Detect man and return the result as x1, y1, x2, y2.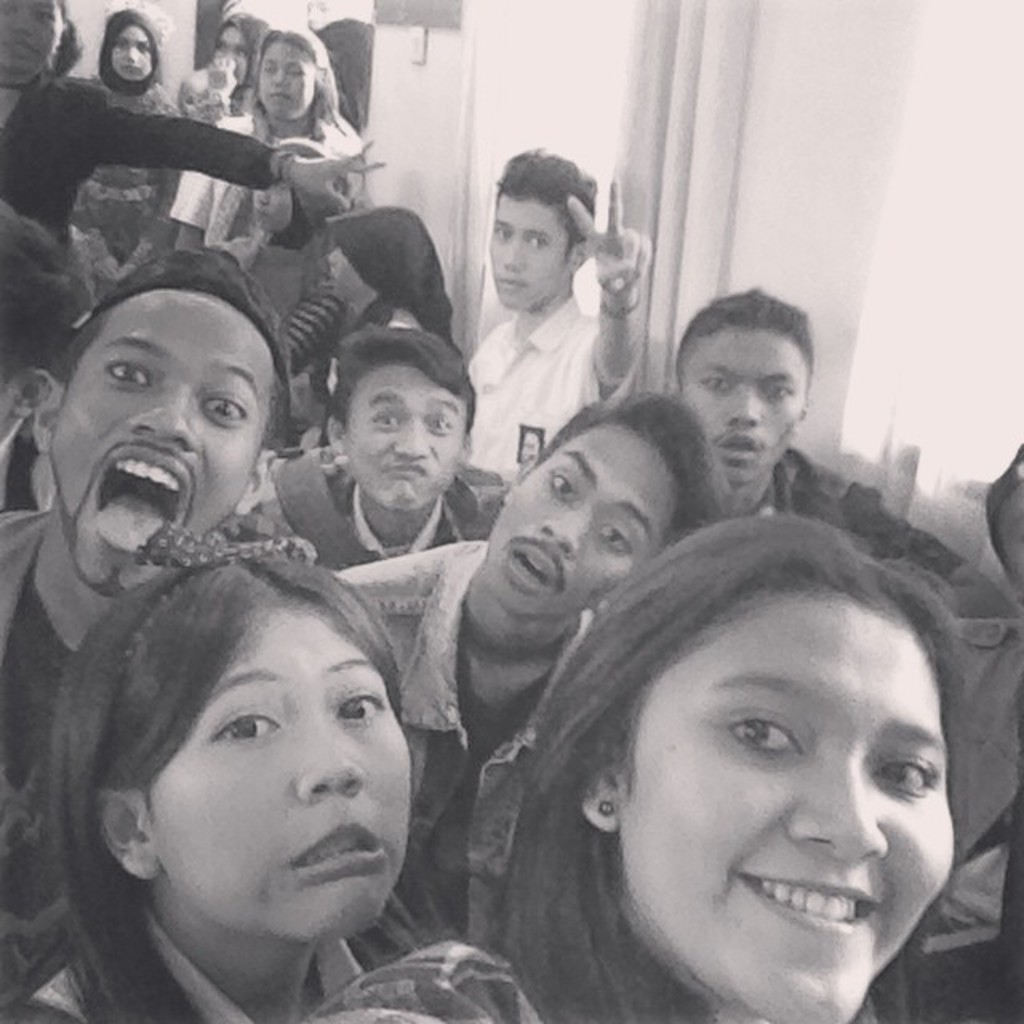
323, 390, 738, 965.
